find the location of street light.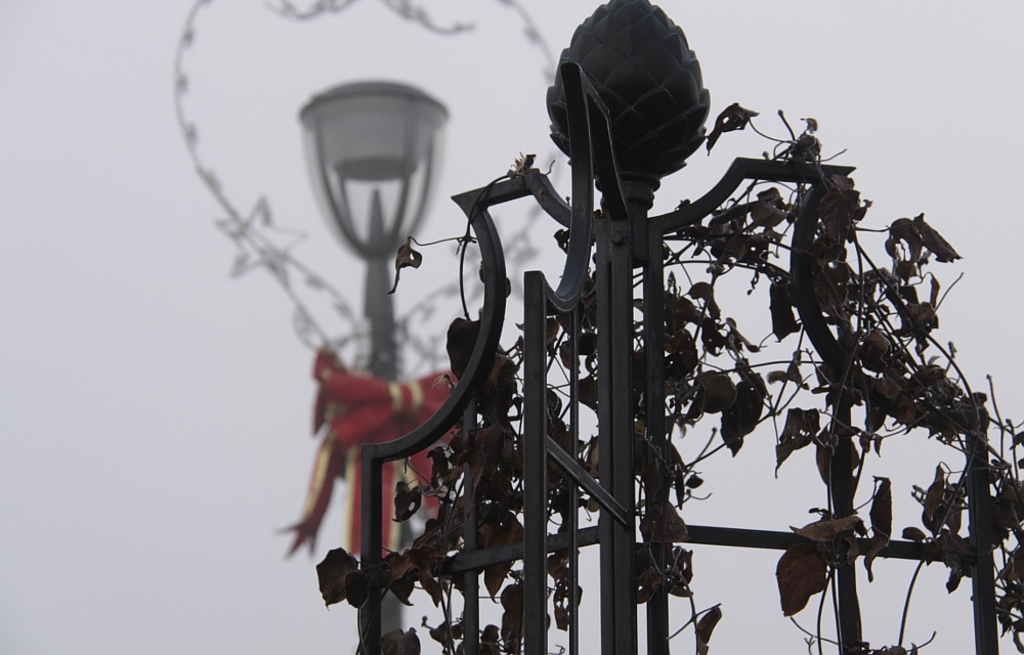
Location: [left=293, top=73, right=451, bottom=635].
